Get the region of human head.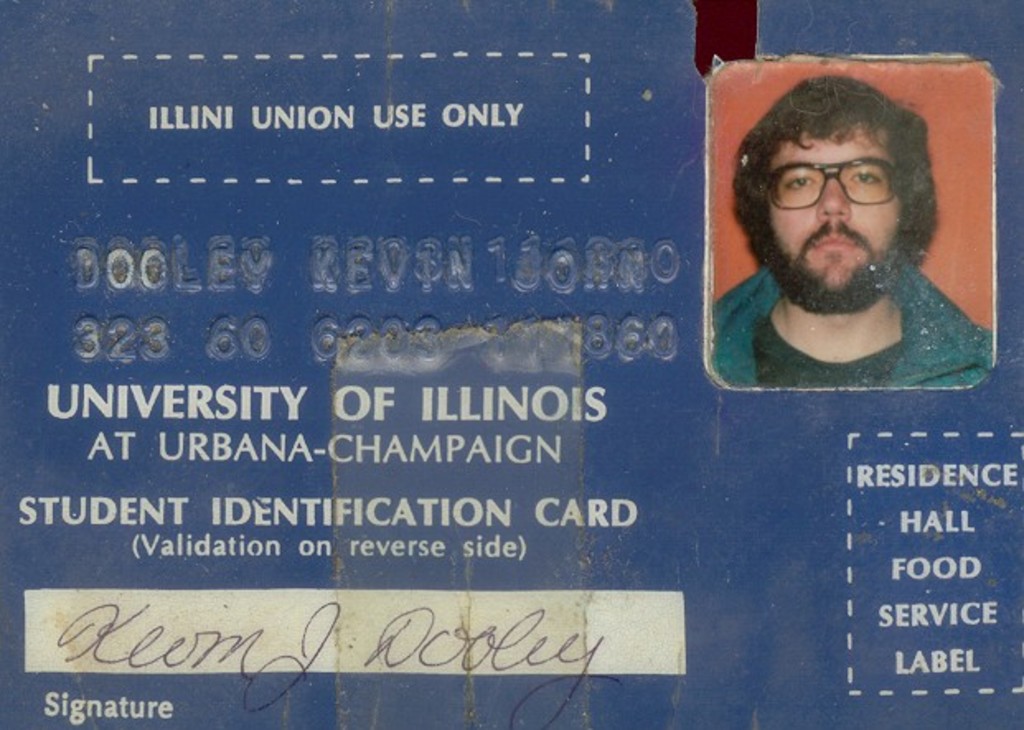
<bbox>735, 68, 973, 288</bbox>.
